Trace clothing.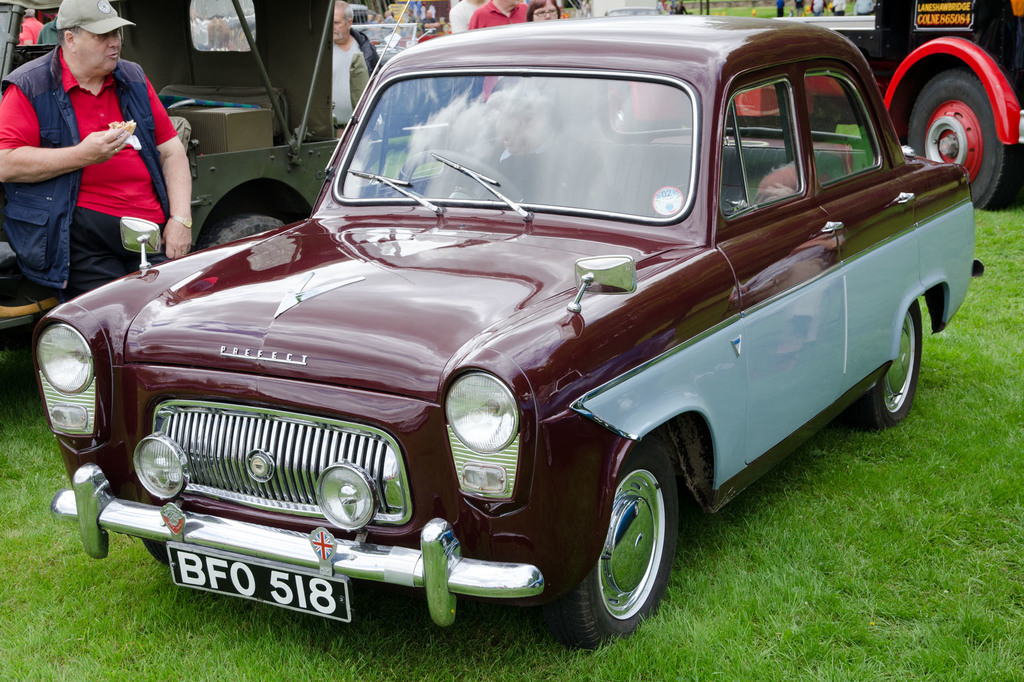
Traced to (19,17,44,47).
